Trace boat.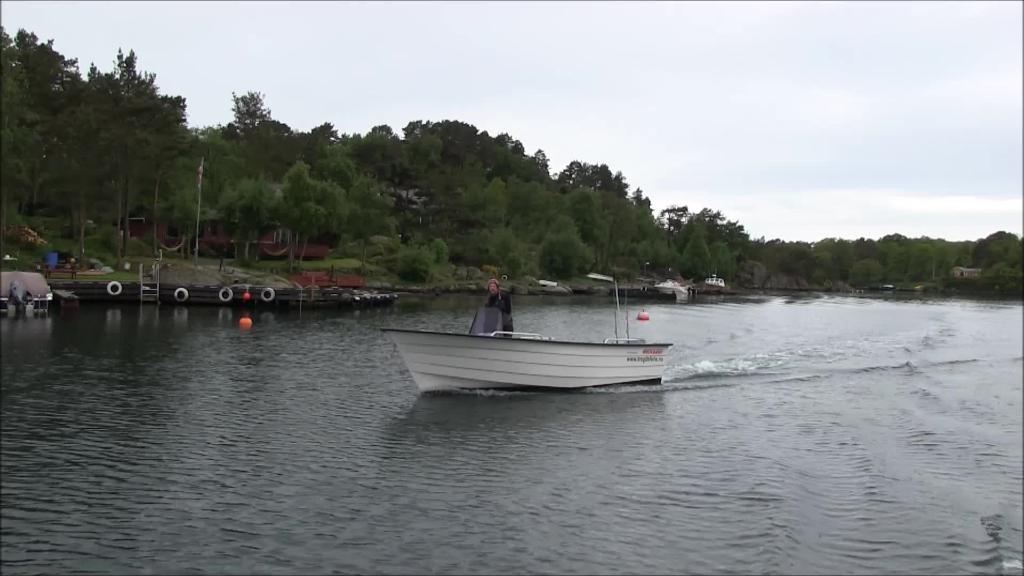
Traced to <region>655, 276, 692, 296</region>.
